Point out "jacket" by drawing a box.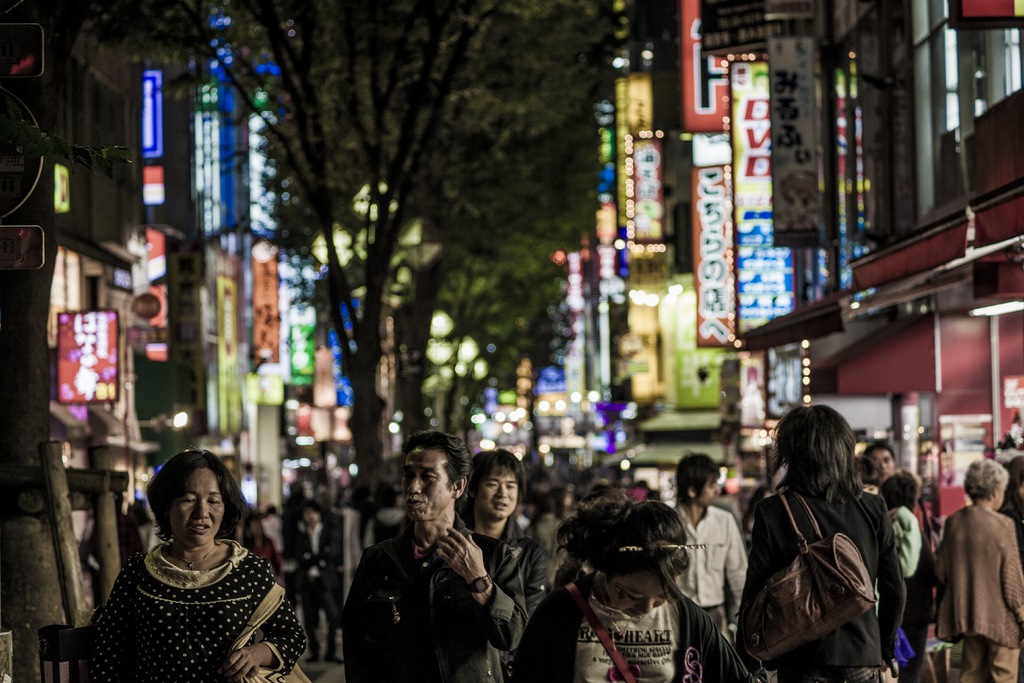
Rect(741, 468, 943, 670).
